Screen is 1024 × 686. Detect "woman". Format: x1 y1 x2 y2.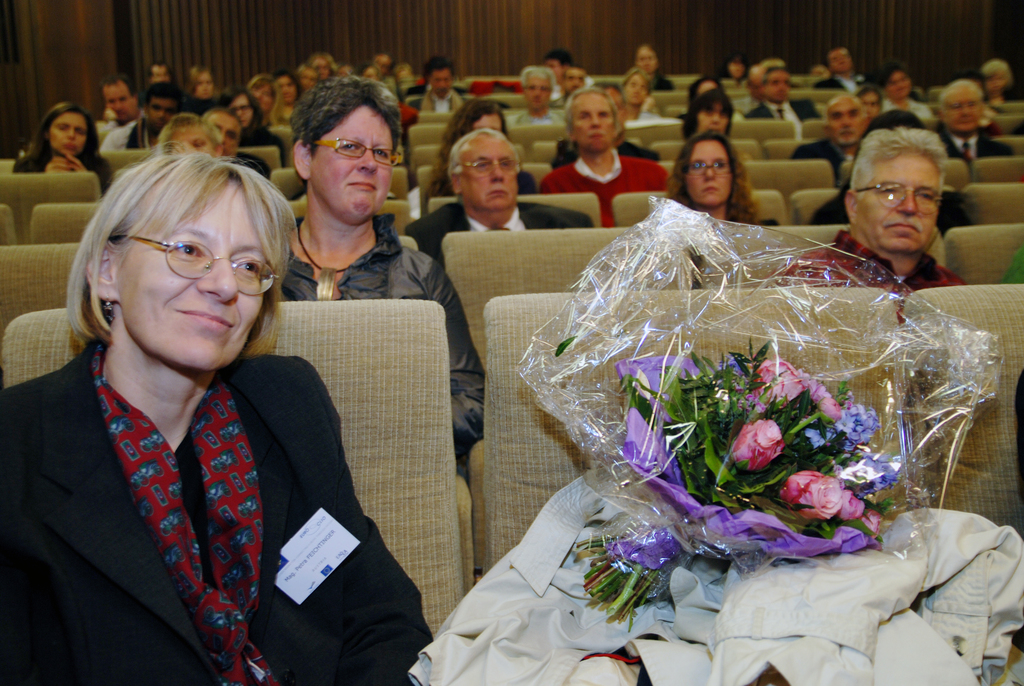
421 98 540 195.
